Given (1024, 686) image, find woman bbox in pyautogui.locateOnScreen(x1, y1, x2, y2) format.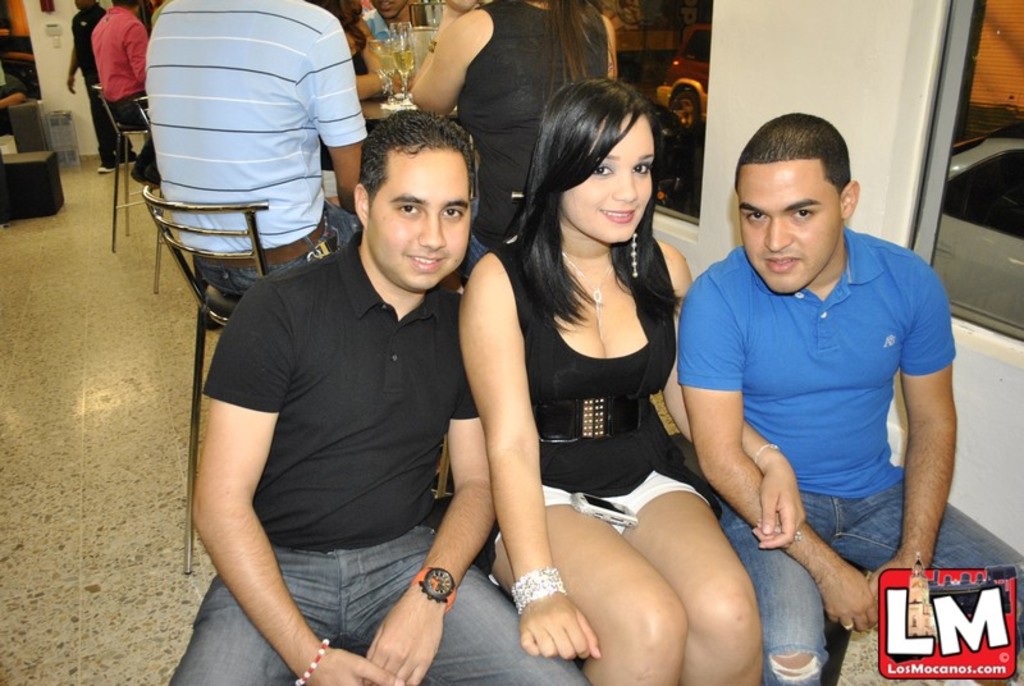
pyautogui.locateOnScreen(407, 0, 621, 270).
